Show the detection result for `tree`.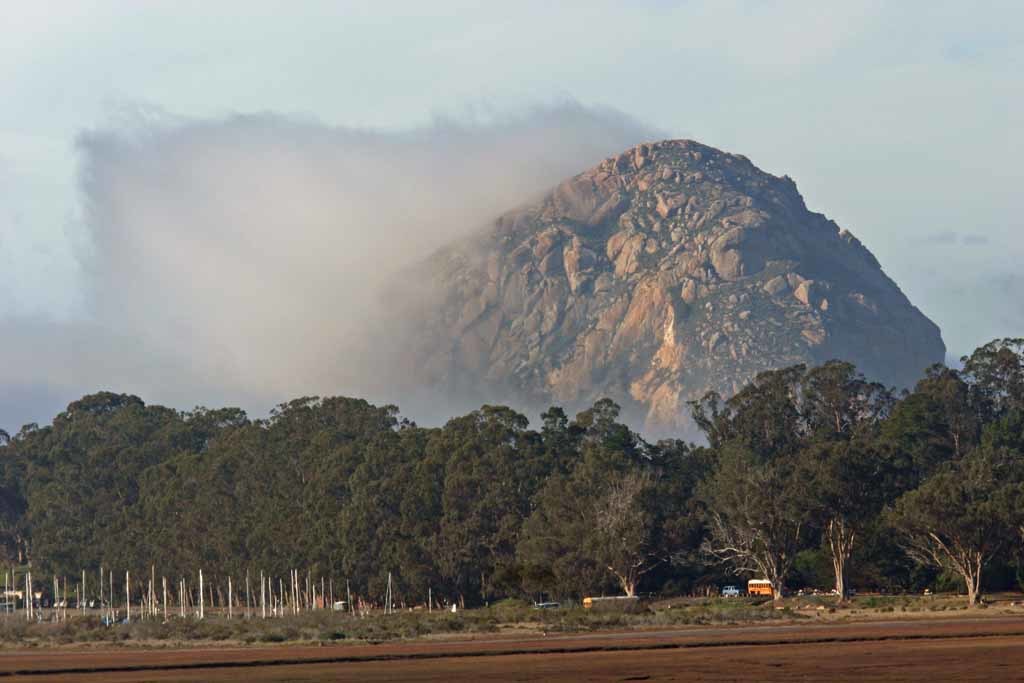
box(895, 457, 1020, 592).
